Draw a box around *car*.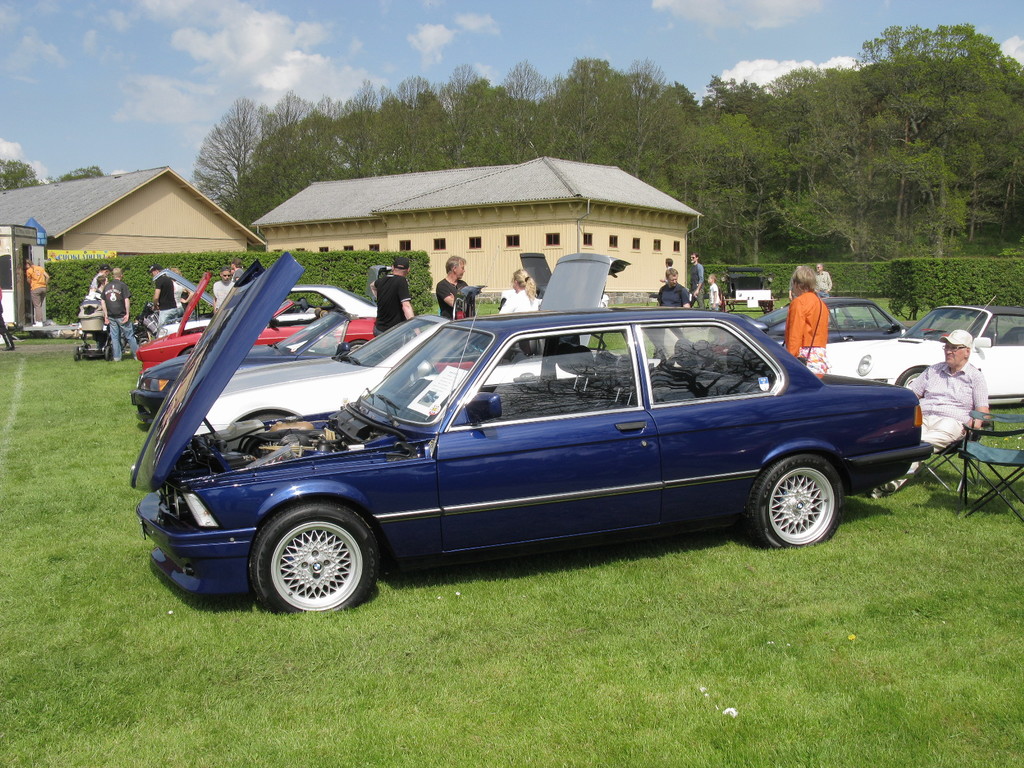
x1=776, y1=292, x2=1023, y2=415.
